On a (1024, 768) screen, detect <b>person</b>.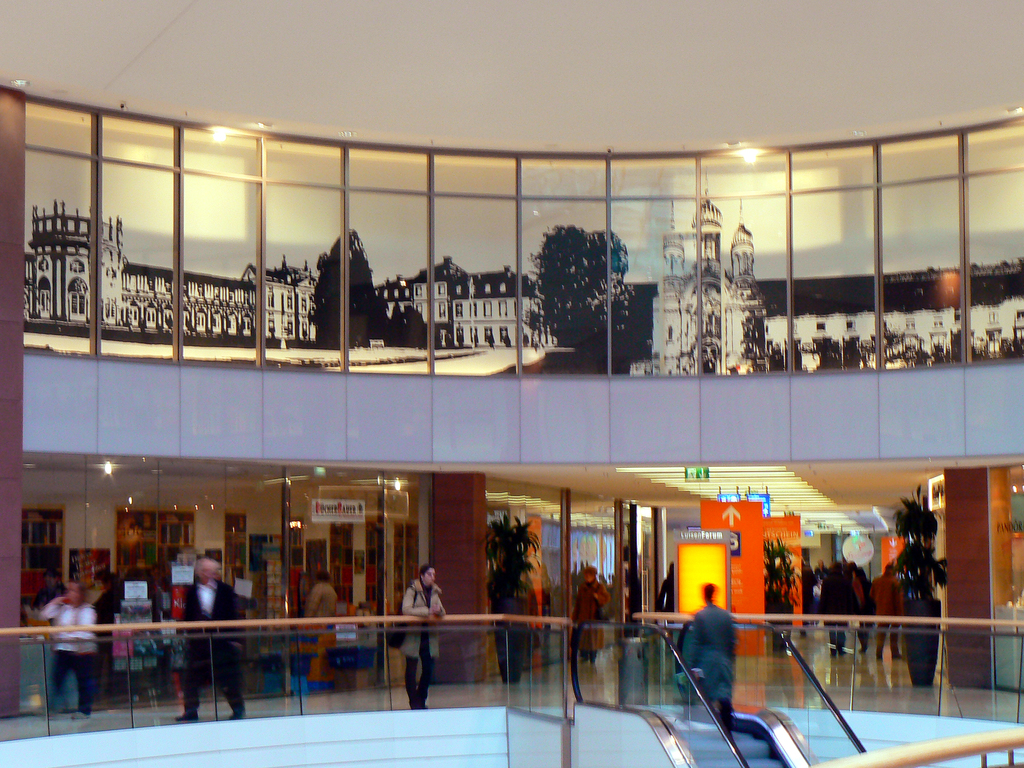
x1=398 y1=565 x2=444 y2=712.
